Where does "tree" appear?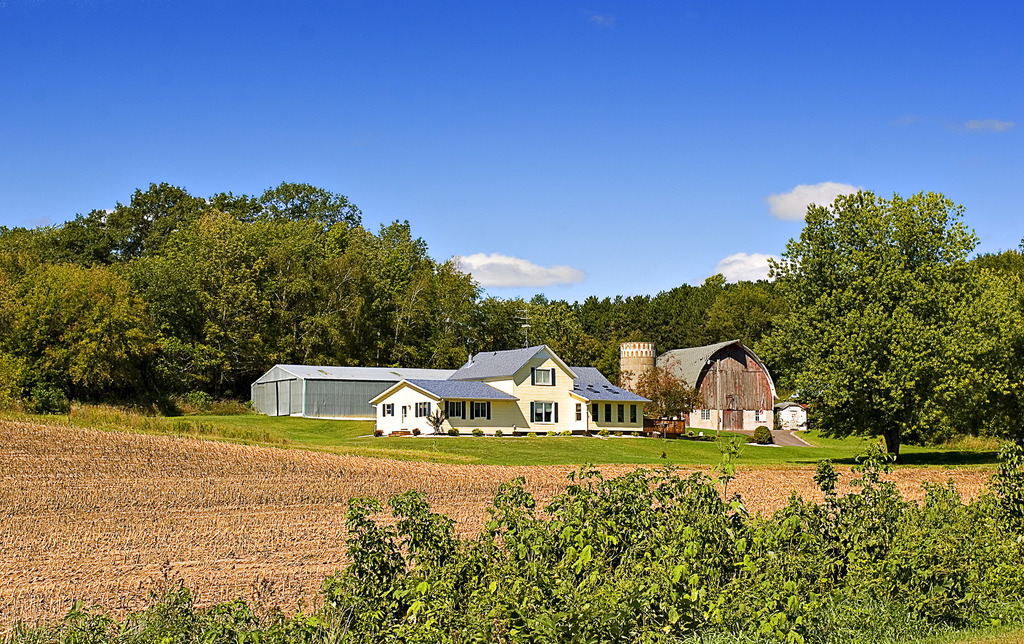
Appears at locate(707, 285, 781, 358).
